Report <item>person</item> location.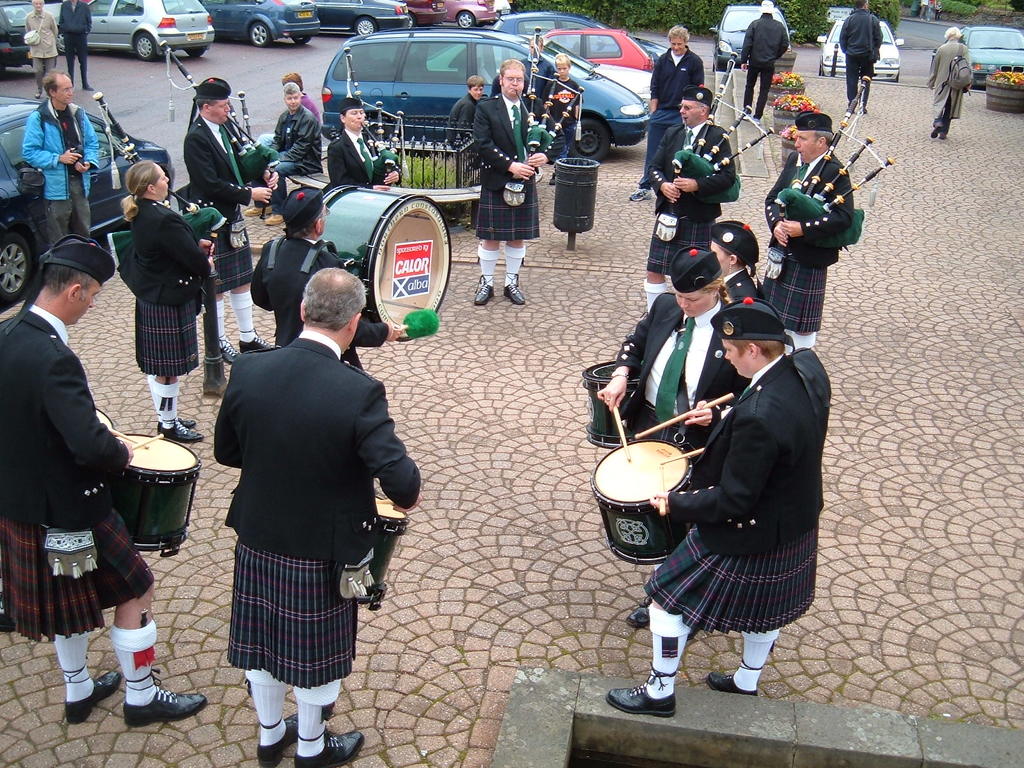
Report: BBox(639, 31, 701, 192).
